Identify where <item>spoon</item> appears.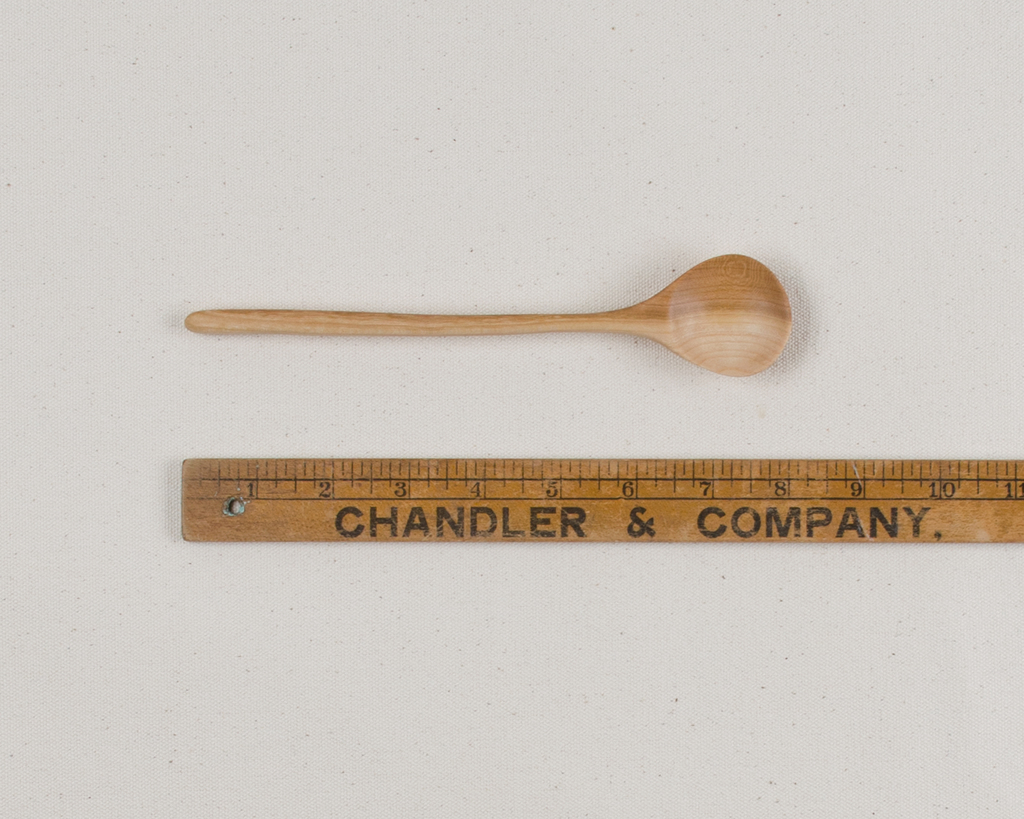
Appears at bbox=(181, 252, 794, 377).
